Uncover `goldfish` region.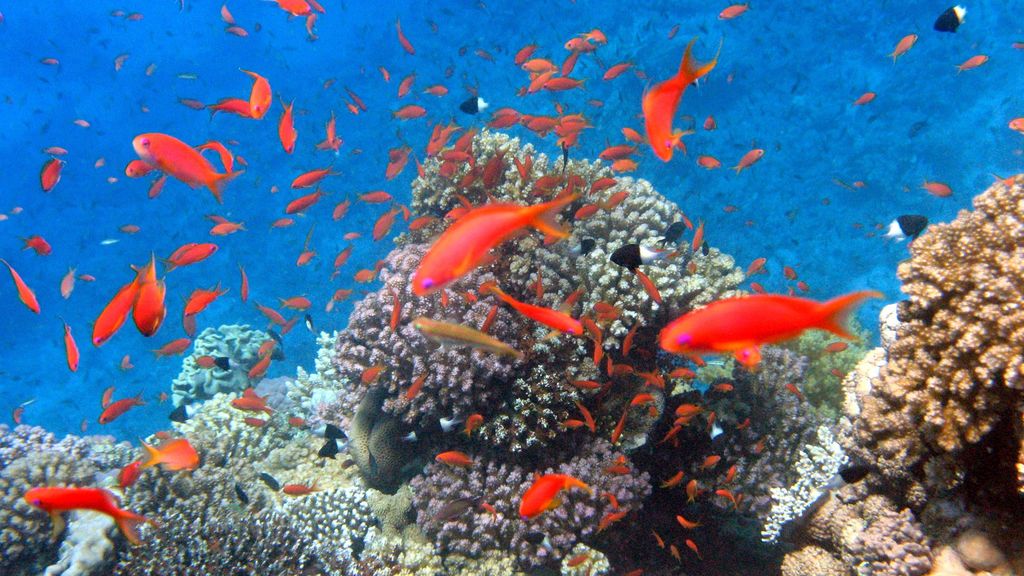
Uncovered: [243, 384, 266, 397].
